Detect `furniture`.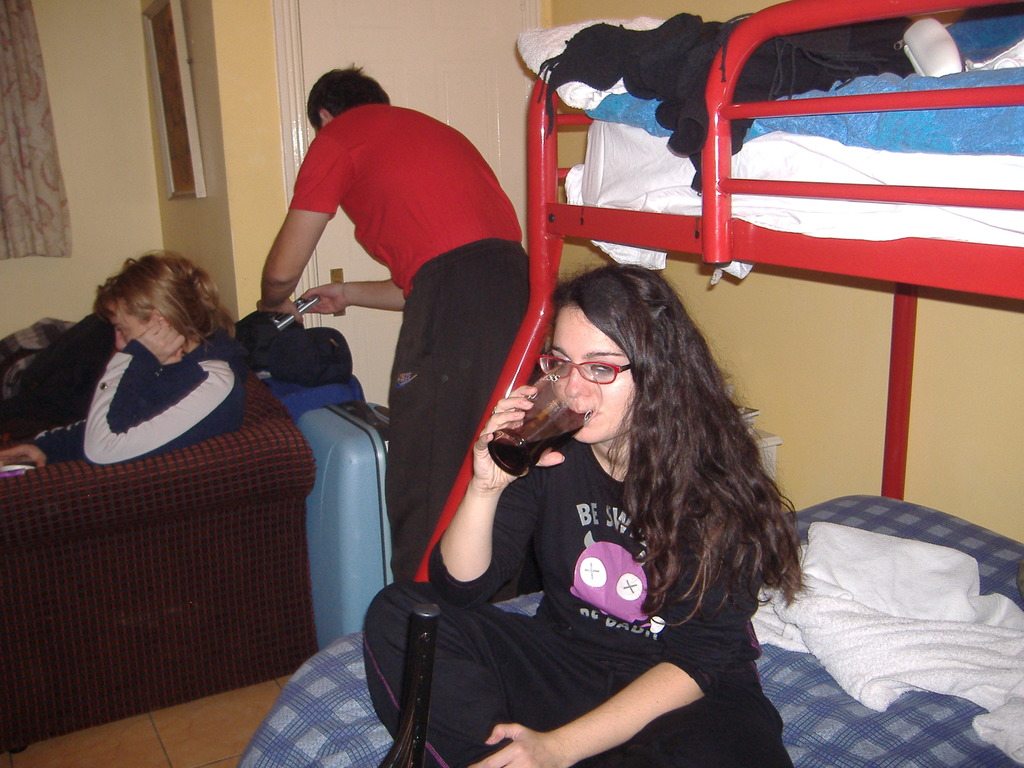
Detected at (left=0, top=364, right=321, bottom=753).
